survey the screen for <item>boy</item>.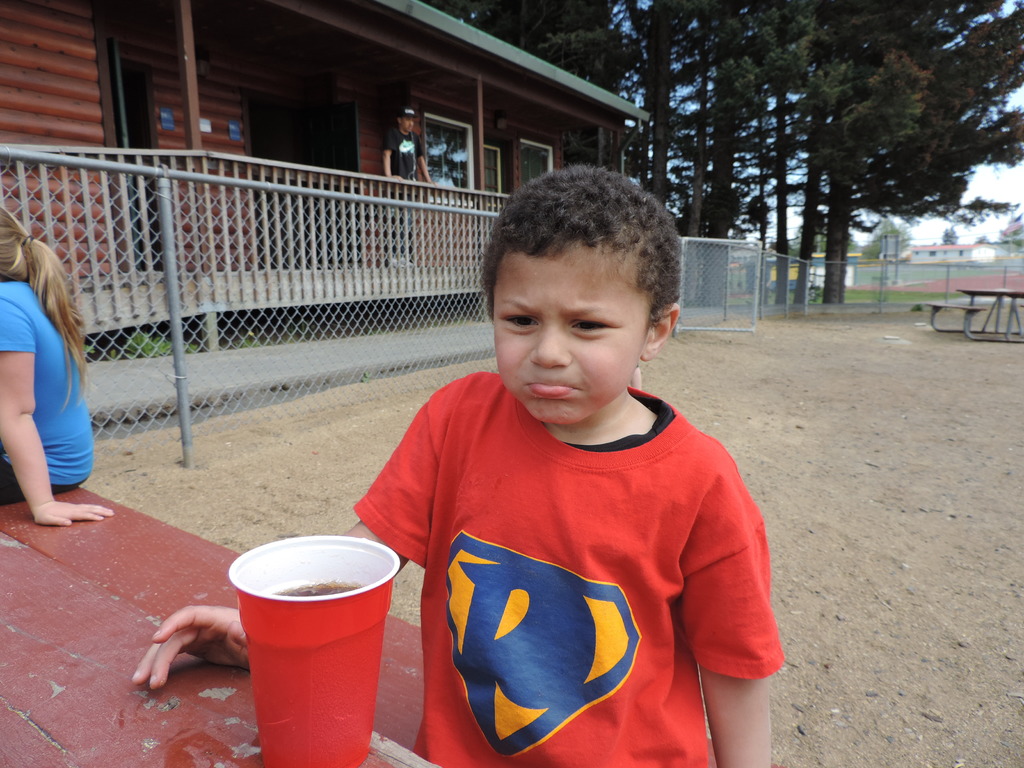
Survey found: <region>131, 164, 783, 767</region>.
